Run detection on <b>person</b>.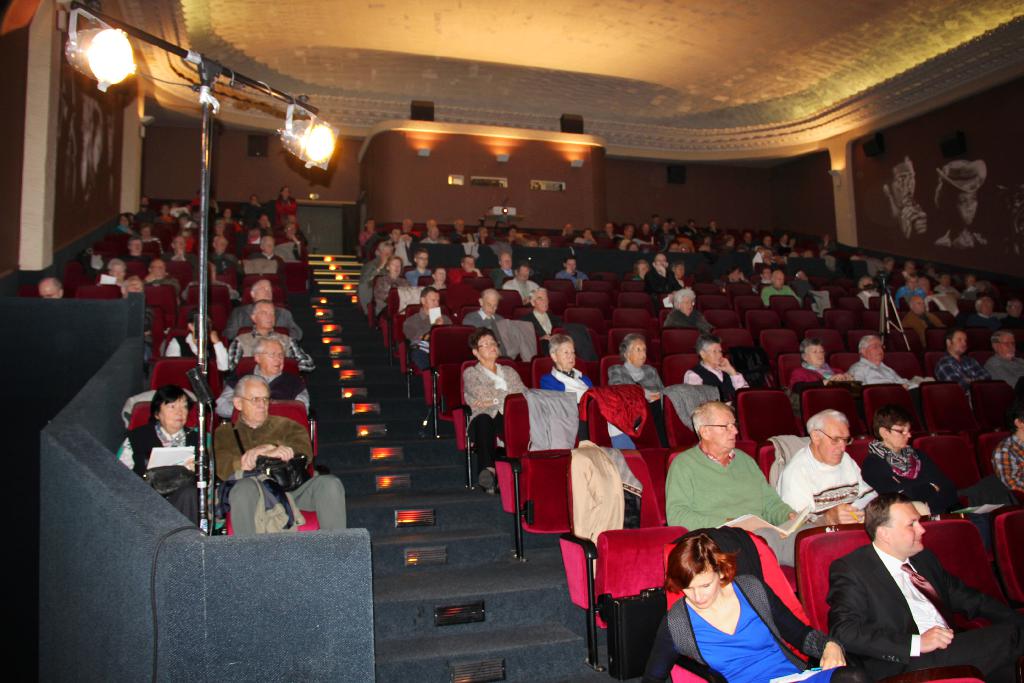
Result: BBox(461, 324, 528, 488).
